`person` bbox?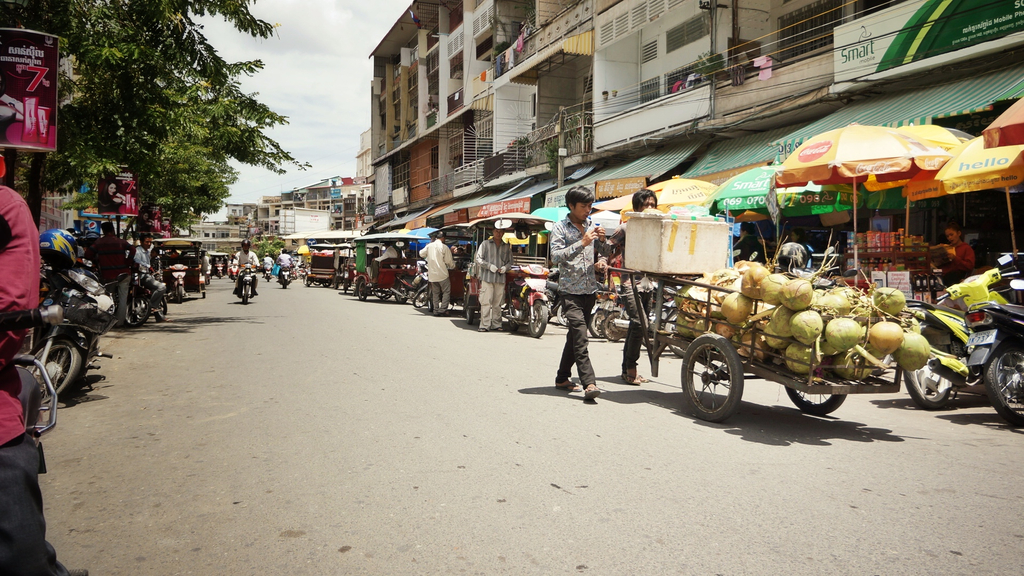
(x1=276, y1=248, x2=294, y2=283)
